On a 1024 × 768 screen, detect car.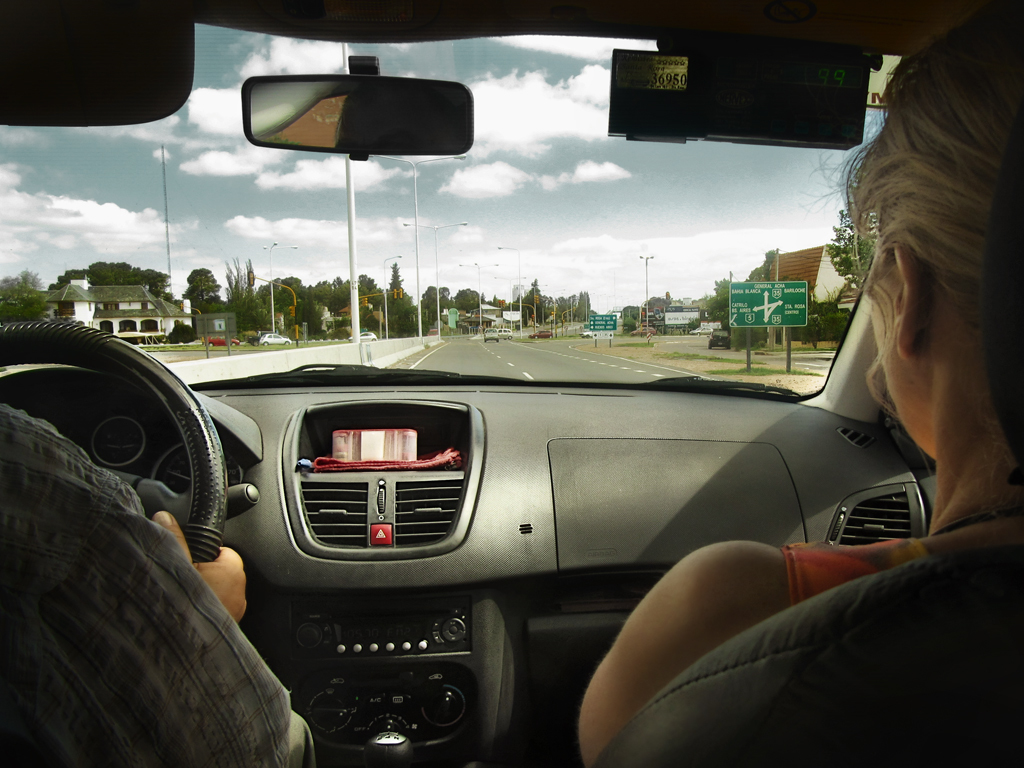
203/335/238/347.
